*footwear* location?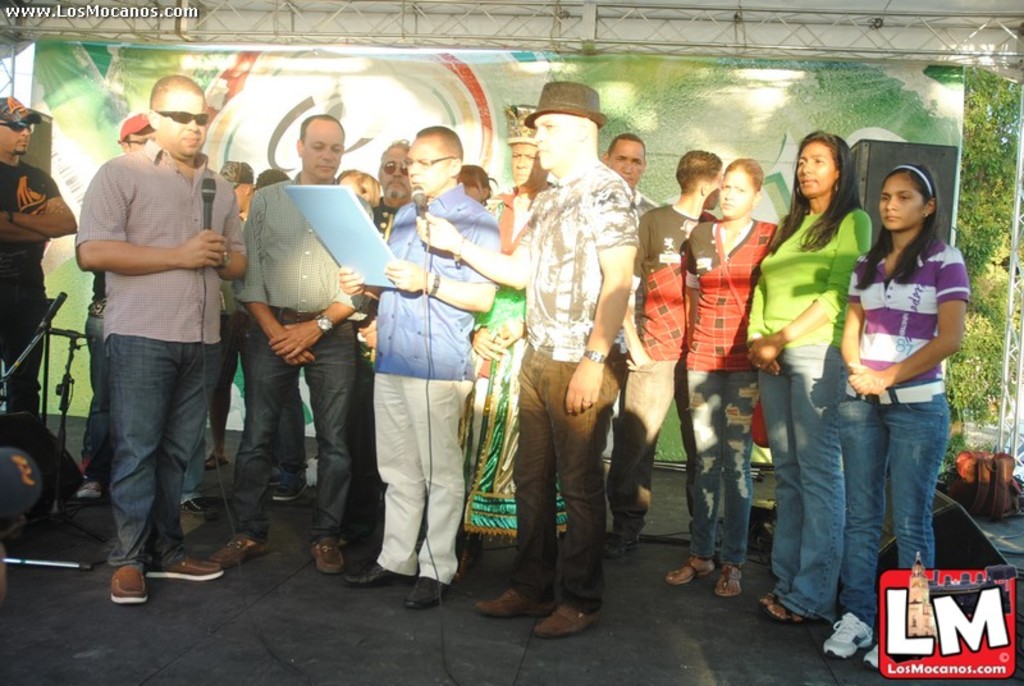
{"left": 819, "top": 616, "right": 878, "bottom": 658}
